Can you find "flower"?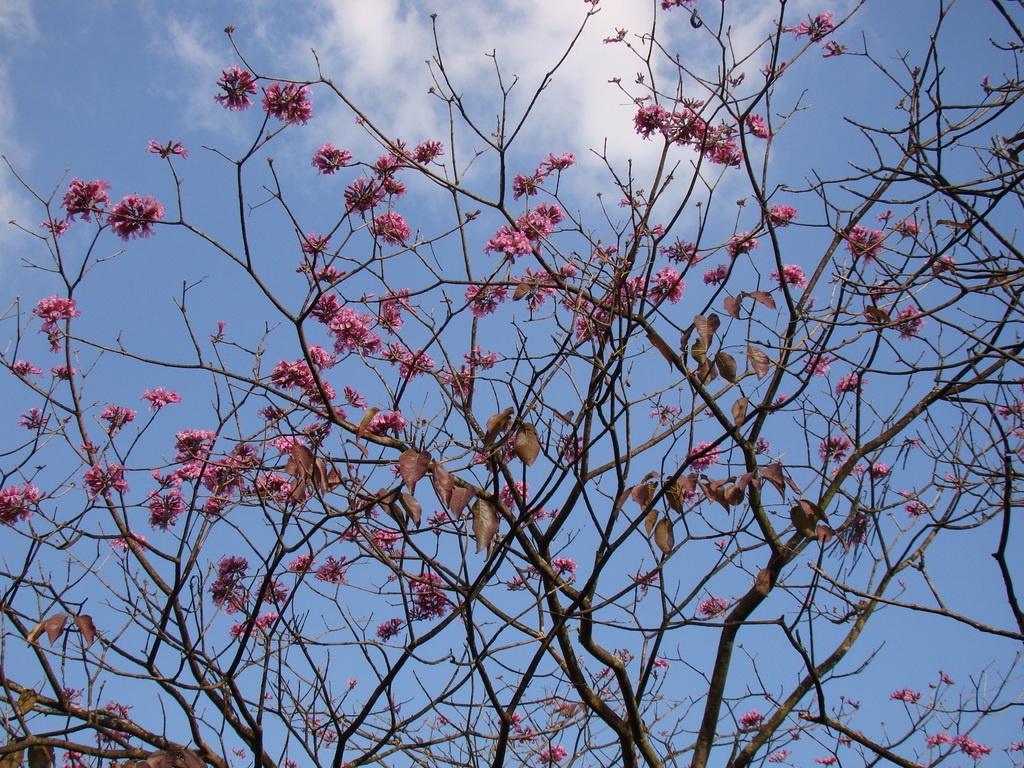
Yes, bounding box: 730, 230, 765, 257.
